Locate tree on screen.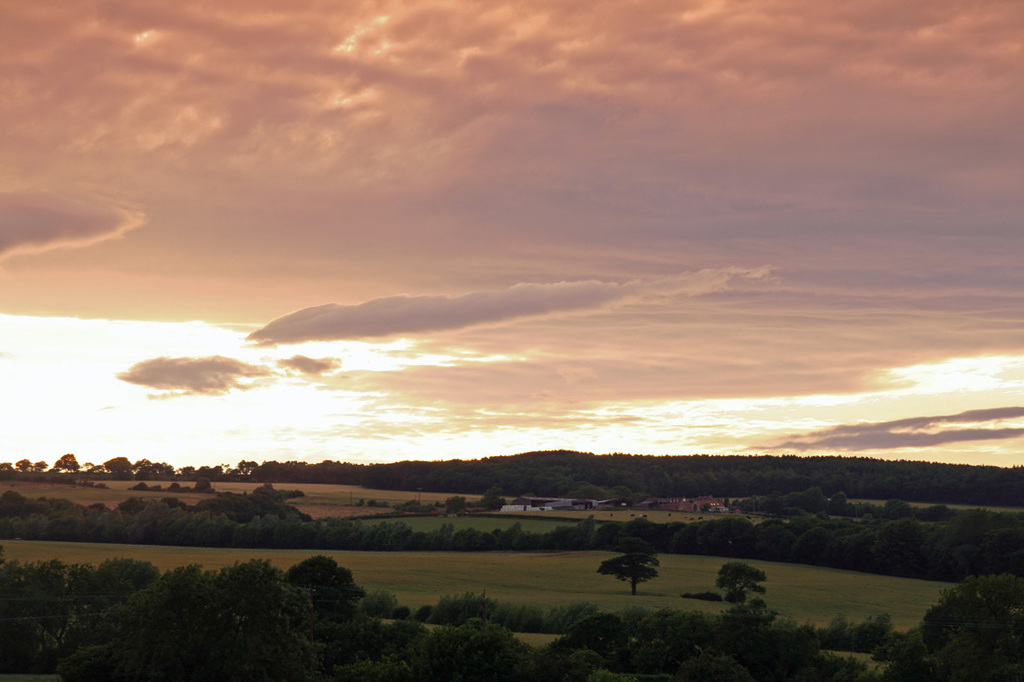
On screen at x1=597 y1=539 x2=659 y2=597.
